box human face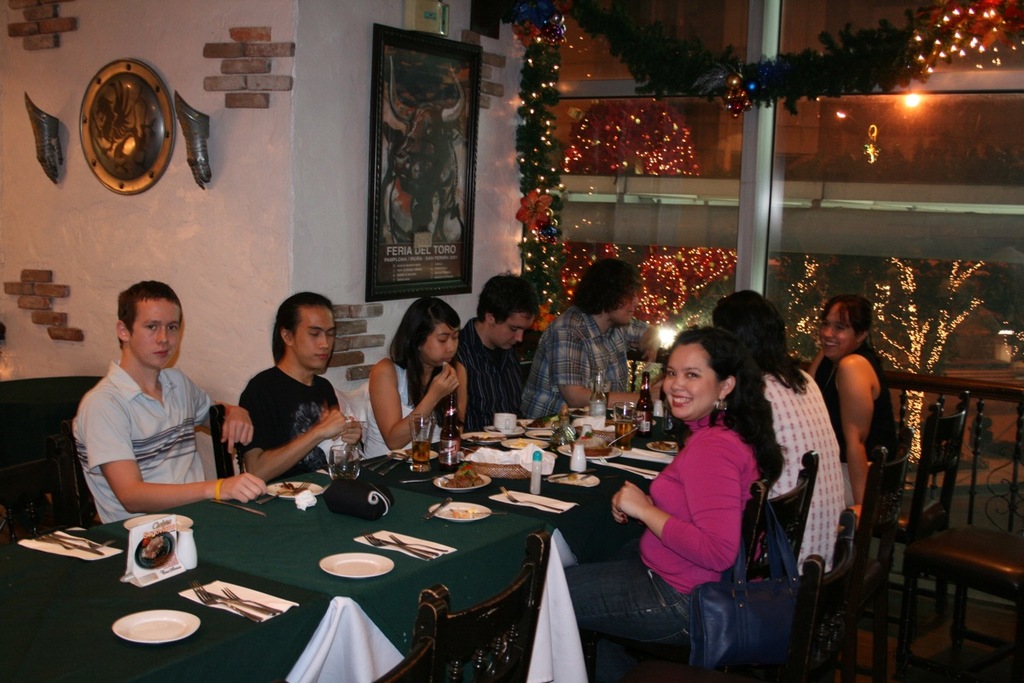
BBox(422, 320, 462, 366)
